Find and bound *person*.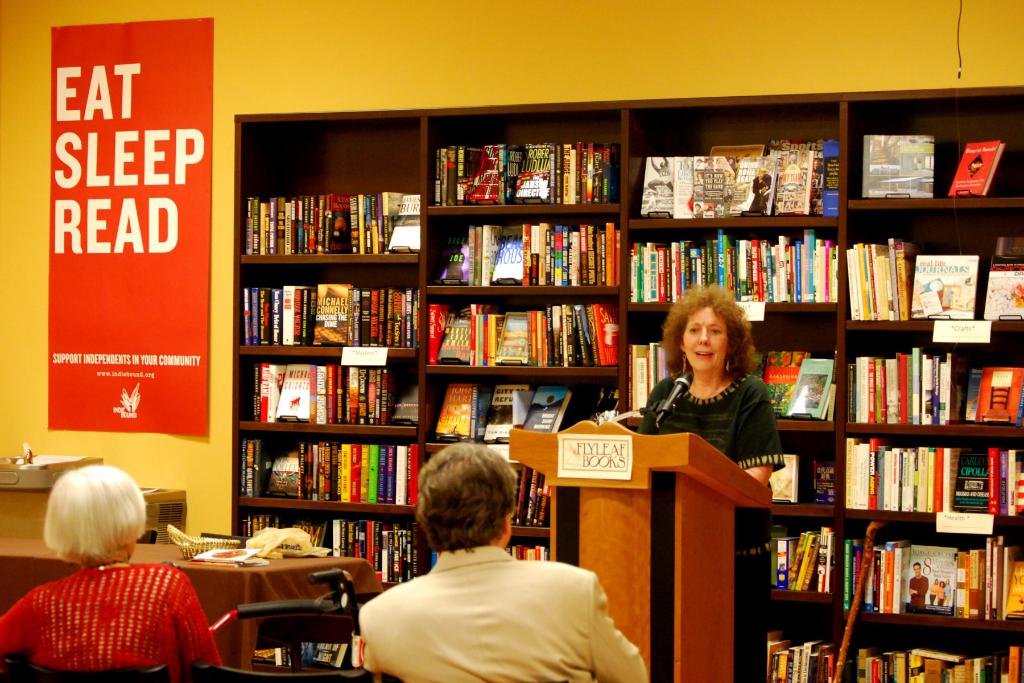
Bound: {"left": 639, "top": 283, "right": 788, "bottom": 682}.
